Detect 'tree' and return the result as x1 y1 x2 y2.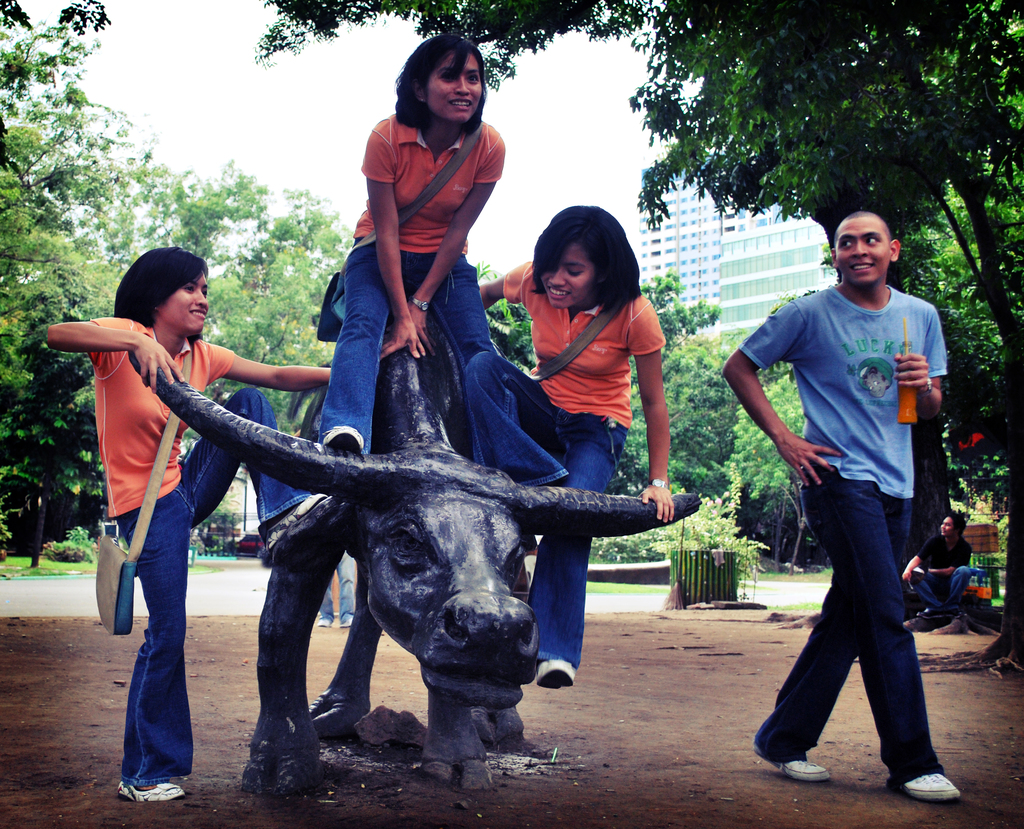
705 334 816 552.
